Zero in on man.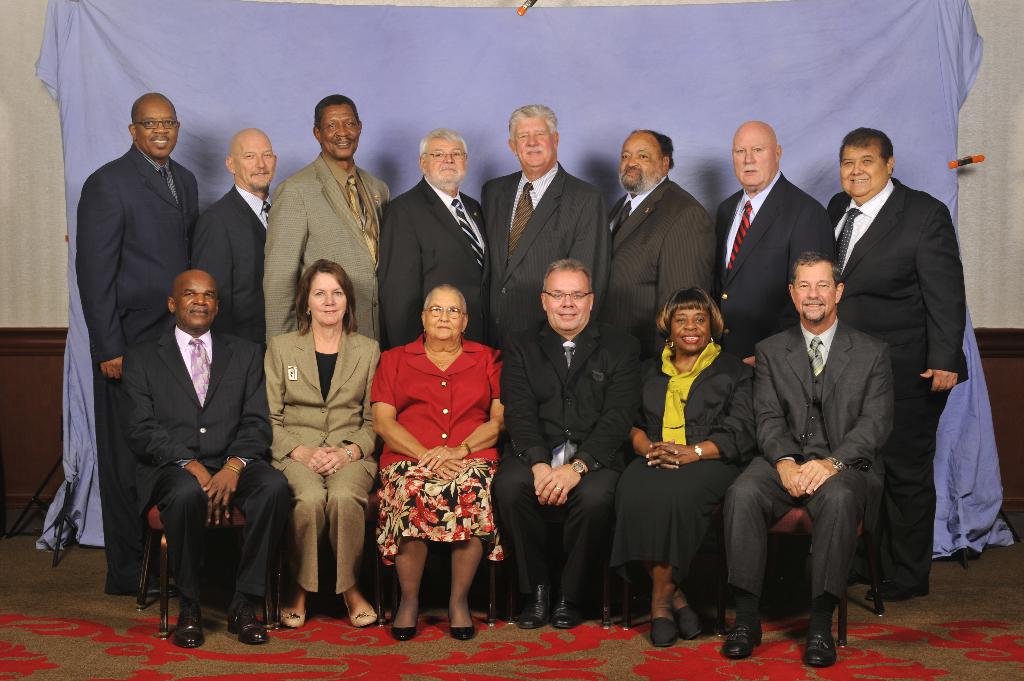
Zeroed in: rect(598, 125, 714, 371).
